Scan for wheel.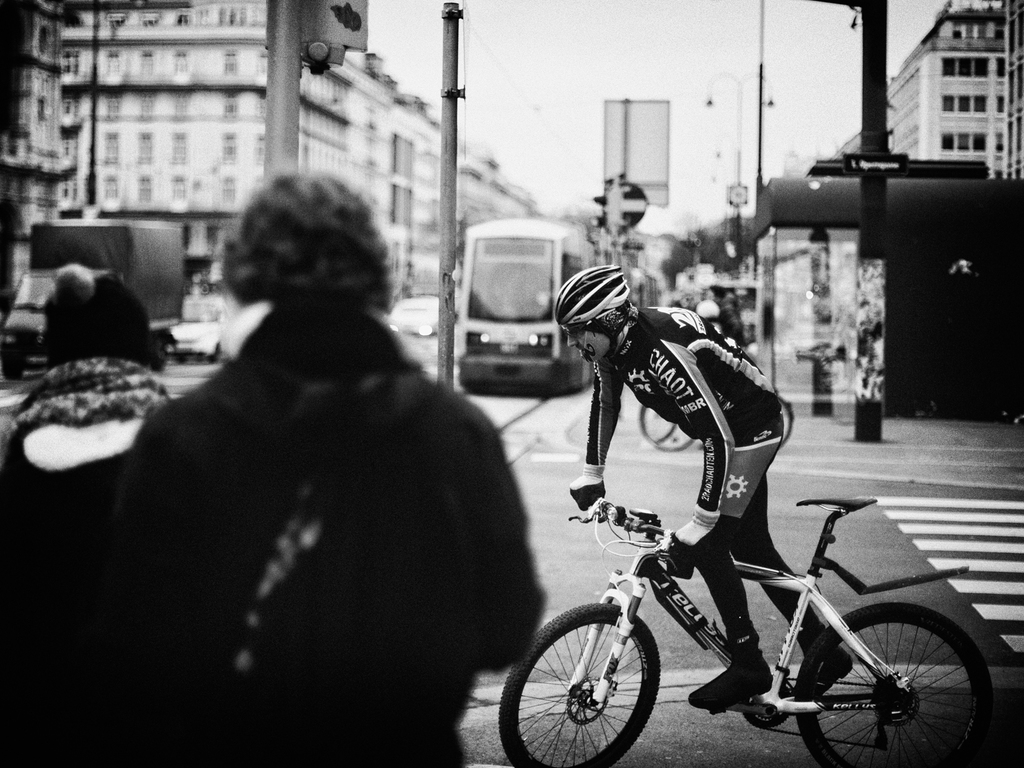
Scan result: l=537, t=623, r=657, b=755.
